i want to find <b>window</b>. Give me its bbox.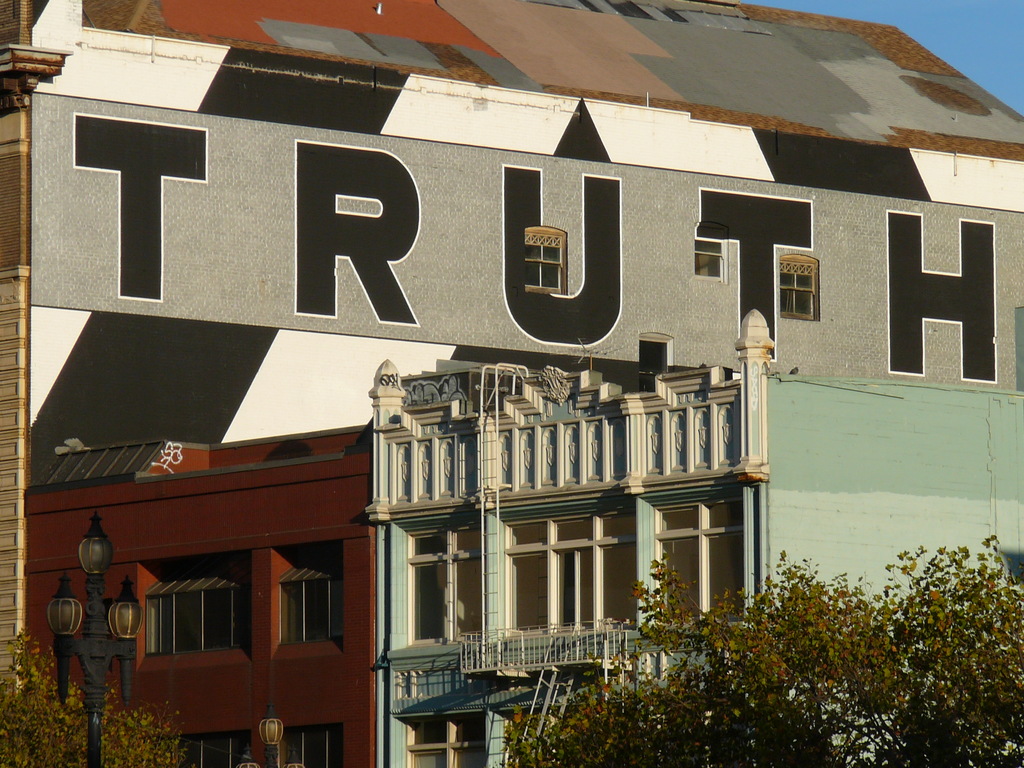
(left=511, top=511, right=643, bottom=630).
